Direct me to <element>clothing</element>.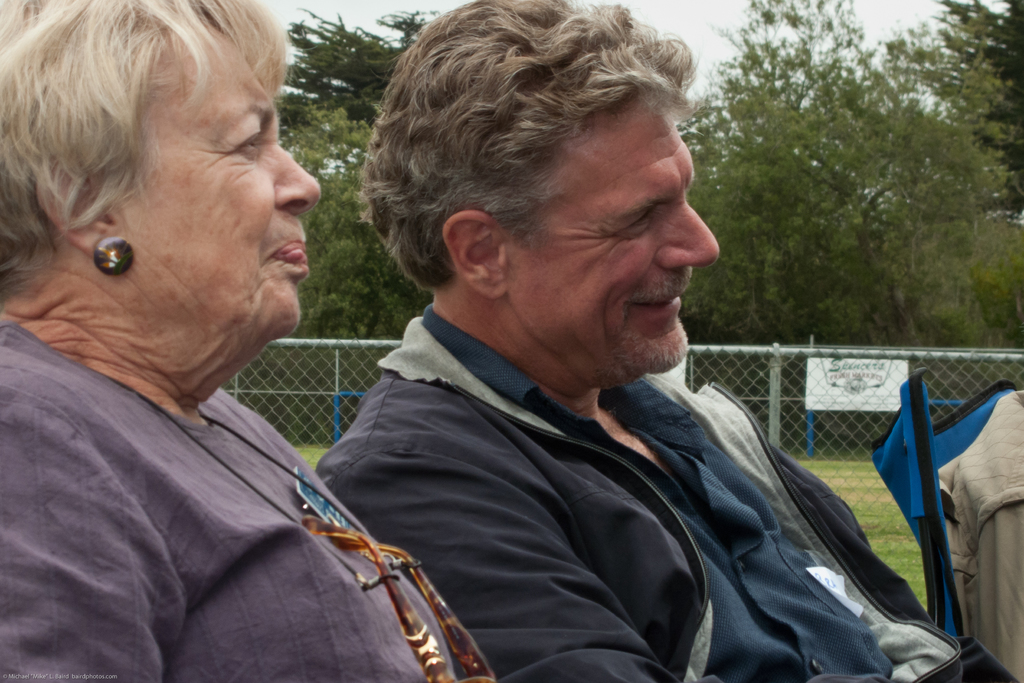
Direction: <bbox>317, 299, 998, 682</bbox>.
